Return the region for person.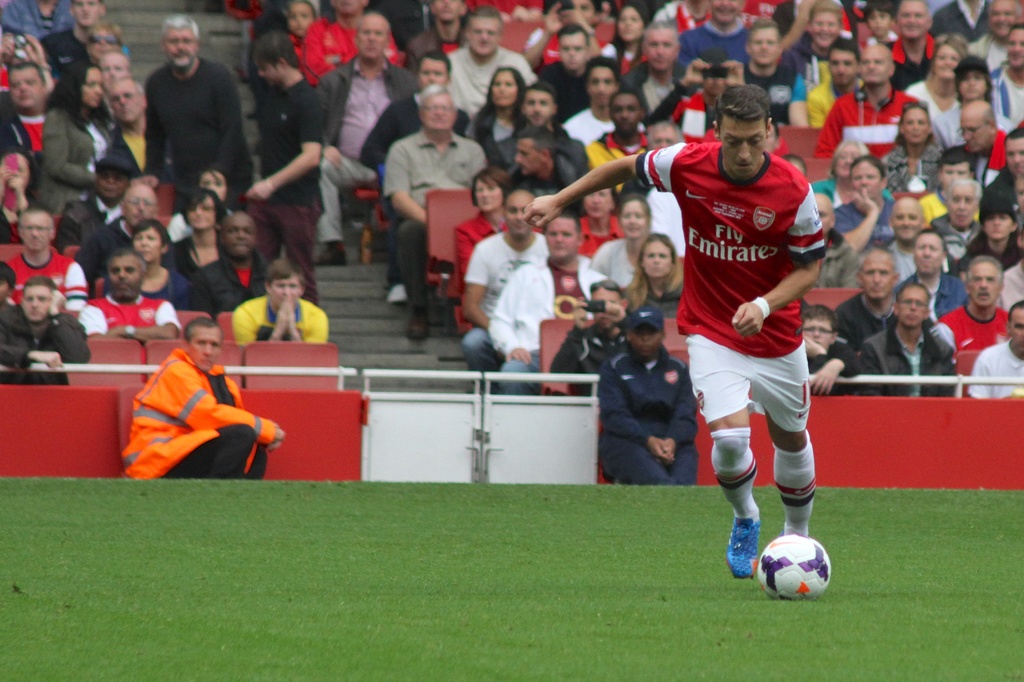
bbox=[492, 216, 610, 392].
